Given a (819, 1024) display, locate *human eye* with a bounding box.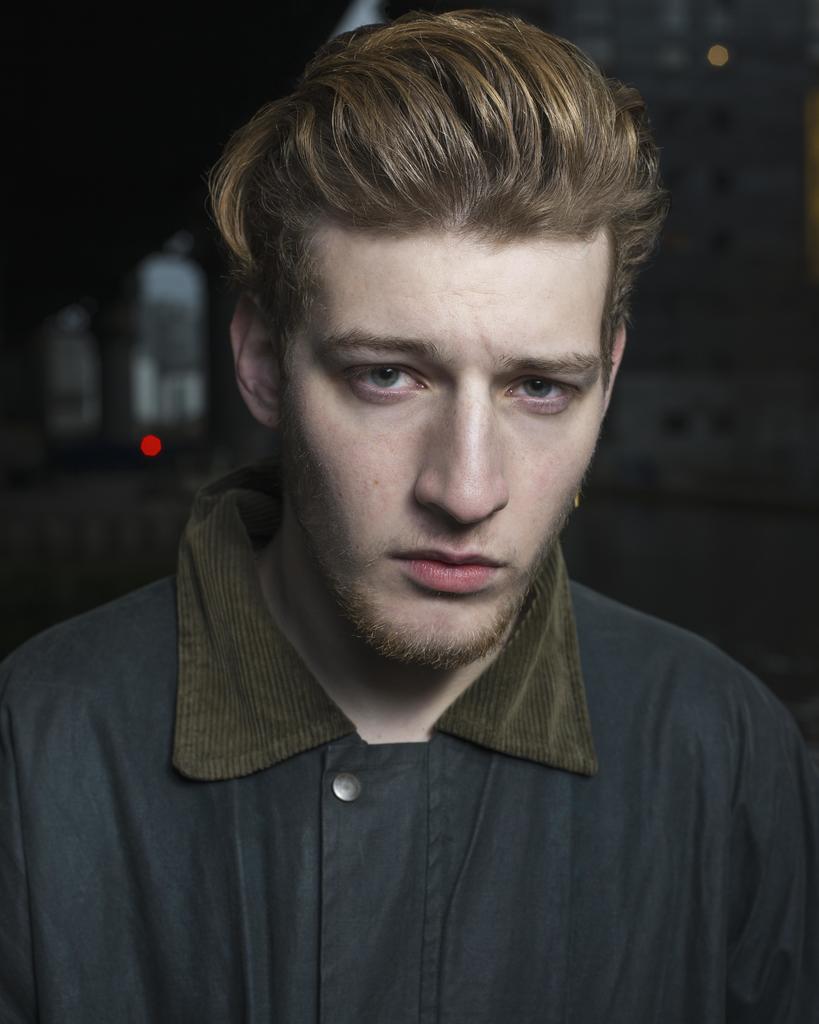
Located: box(501, 345, 599, 429).
